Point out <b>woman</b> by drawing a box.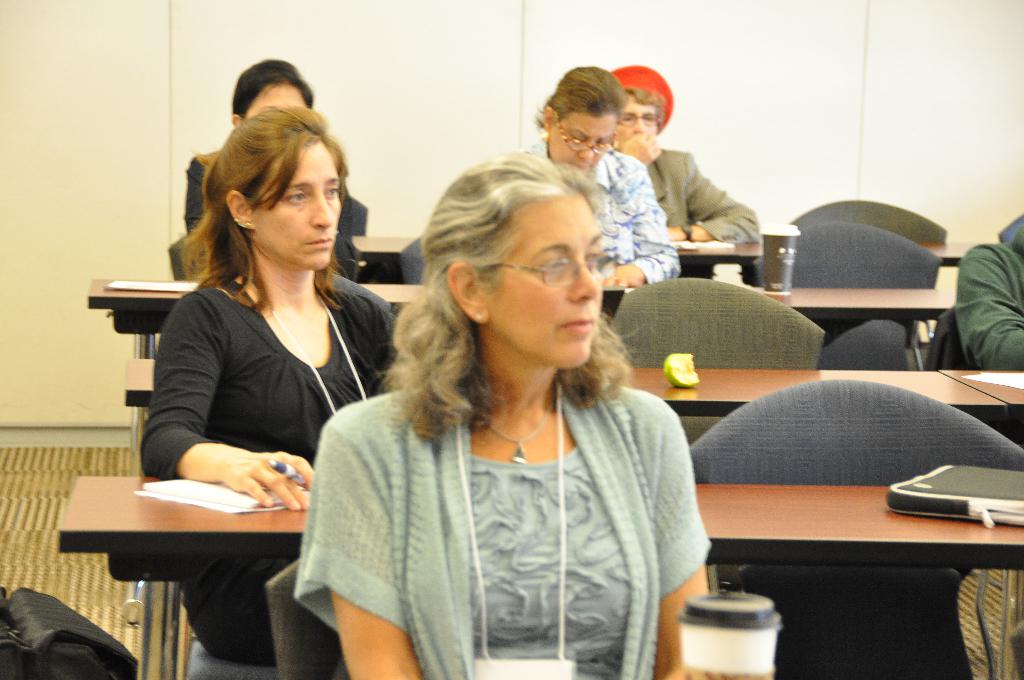
box(137, 114, 401, 665).
